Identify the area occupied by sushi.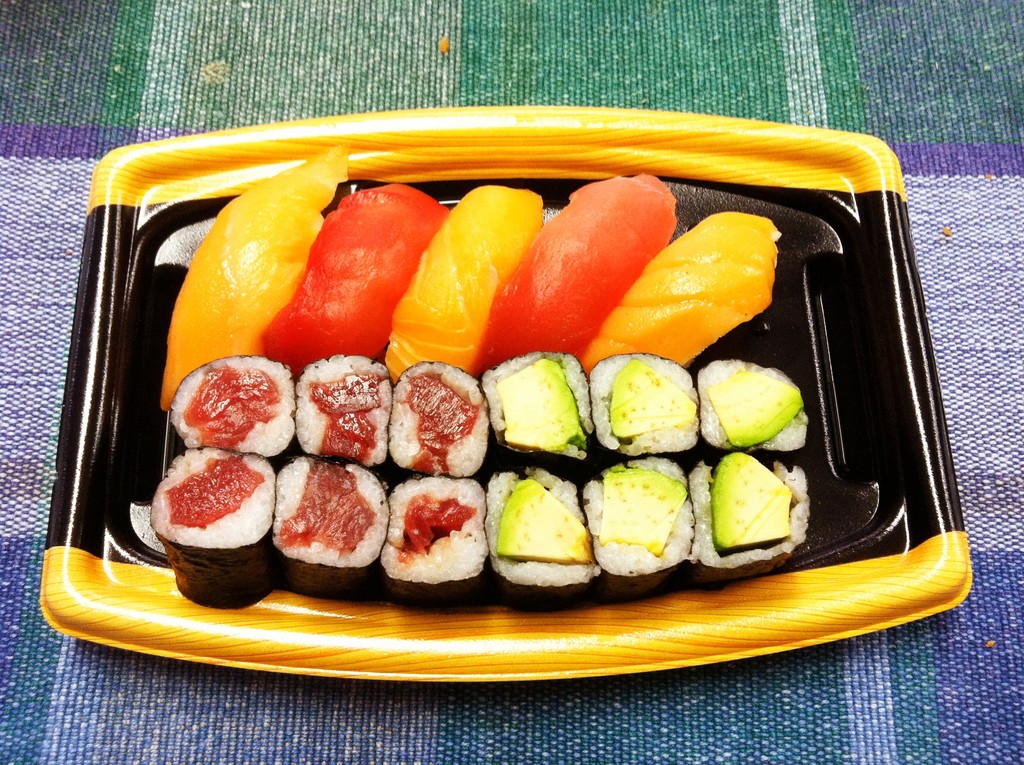
Area: (385, 485, 477, 590).
